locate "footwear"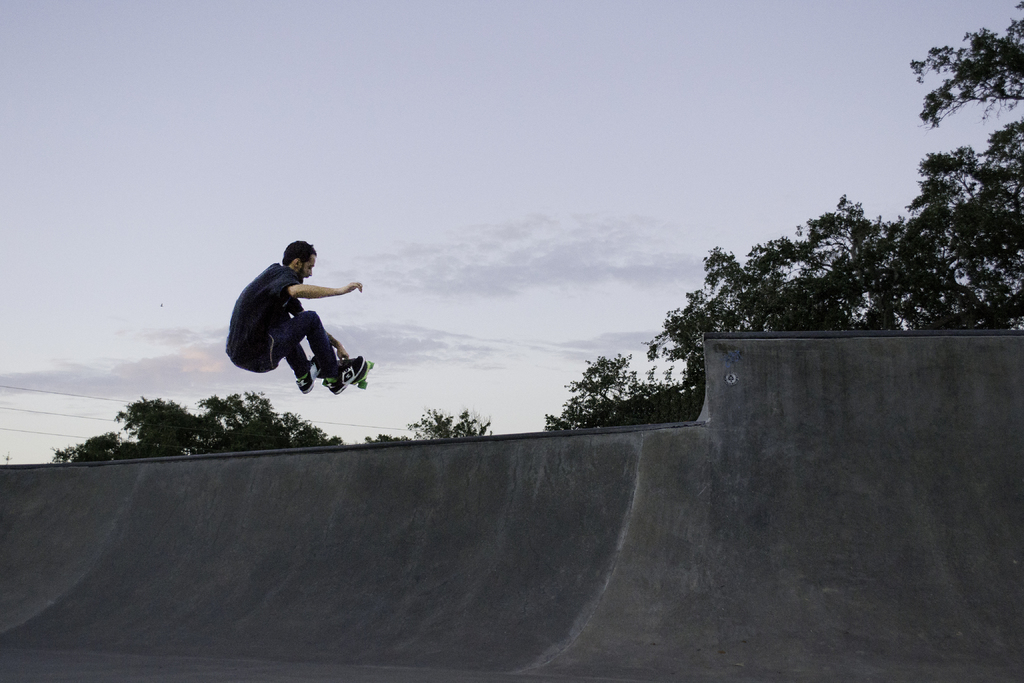
(x1=321, y1=352, x2=368, y2=392)
